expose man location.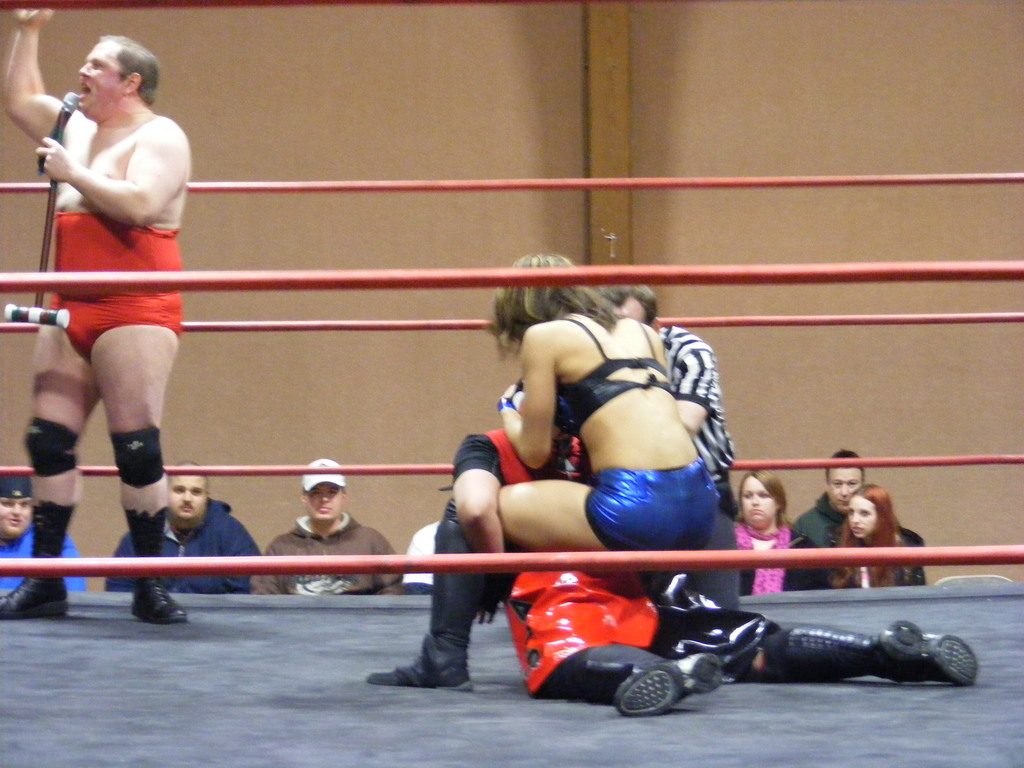
Exposed at (left=452, top=397, right=979, bottom=717).
